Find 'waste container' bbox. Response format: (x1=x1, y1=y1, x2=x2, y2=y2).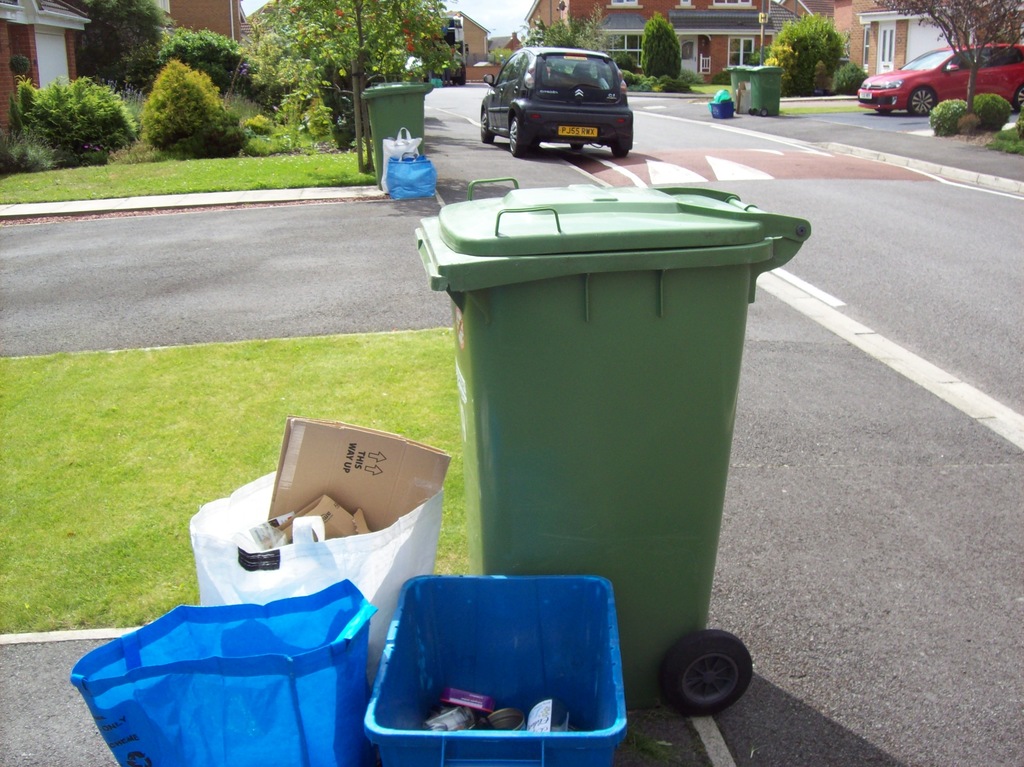
(x1=740, y1=62, x2=785, y2=113).
